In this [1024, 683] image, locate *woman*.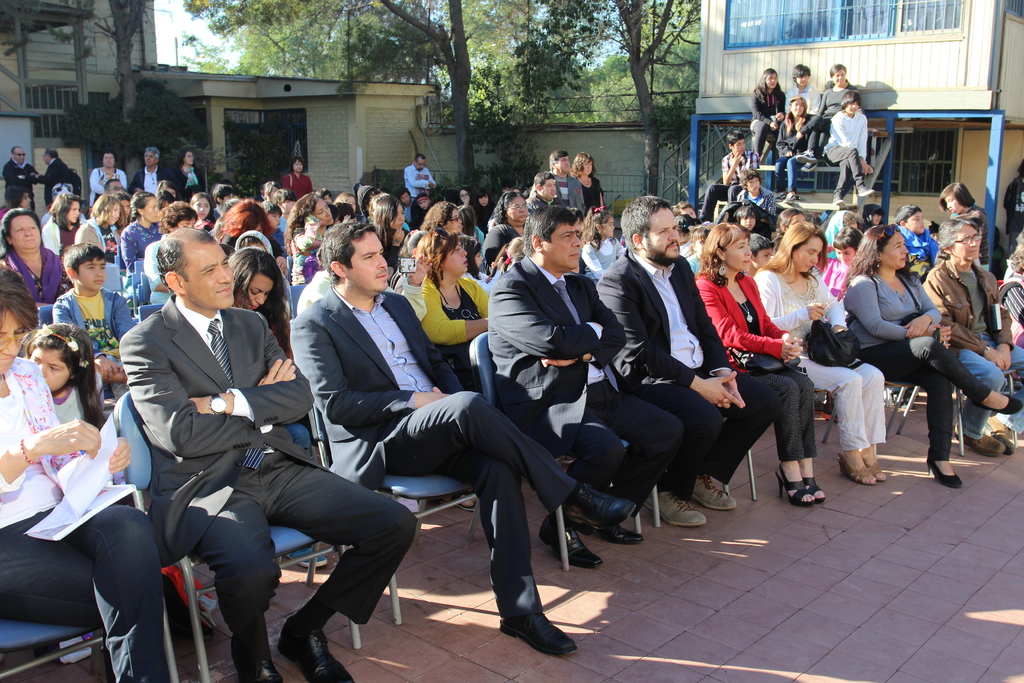
Bounding box: <bbox>774, 94, 818, 202</bbox>.
